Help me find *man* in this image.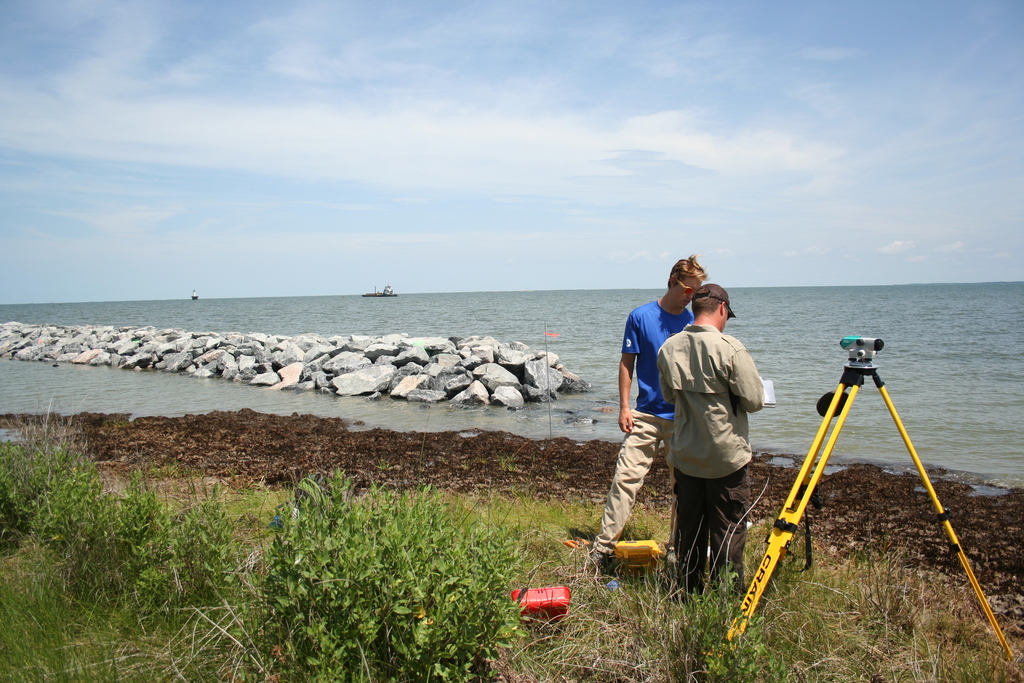
Found it: rect(667, 283, 783, 563).
